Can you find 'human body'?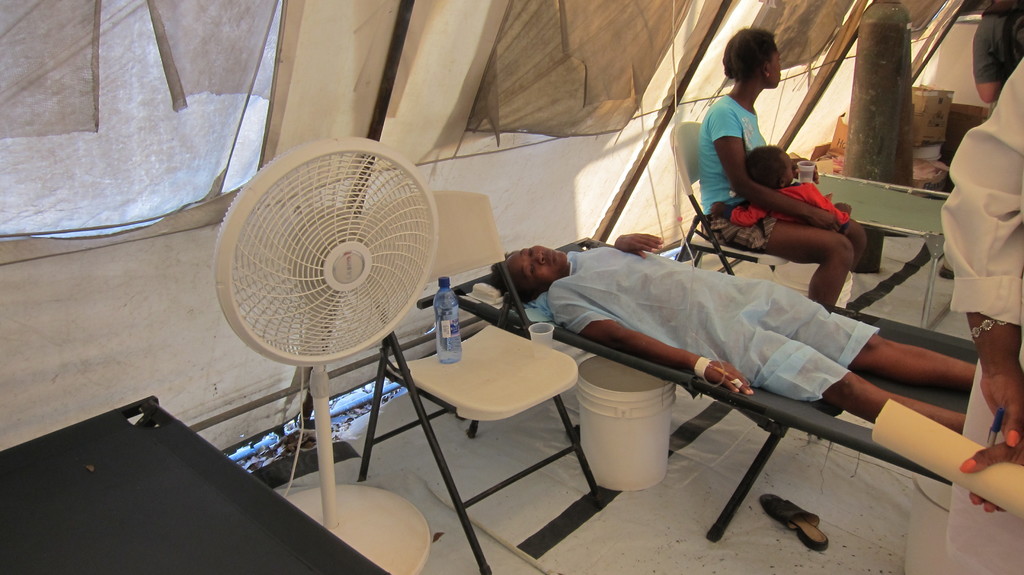
Yes, bounding box: left=932, top=52, right=1023, bottom=574.
